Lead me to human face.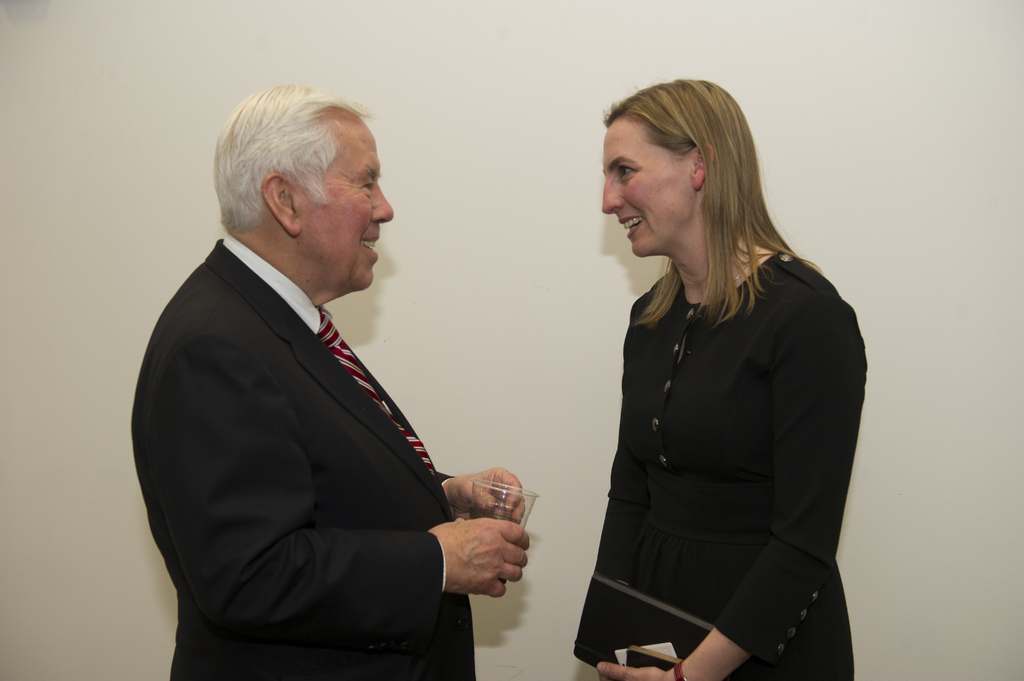
Lead to bbox=[601, 121, 696, 256].
